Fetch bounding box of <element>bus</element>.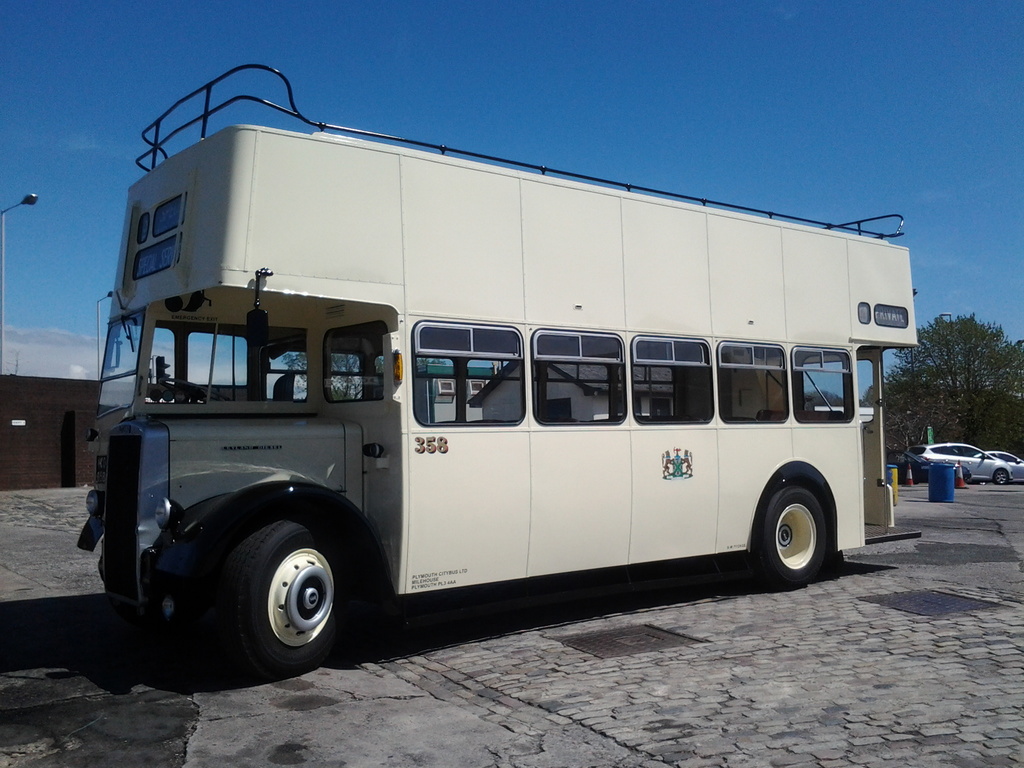
Bbox: {"left": 75, "top": 60, "right": 924, "bottom": 672}.
